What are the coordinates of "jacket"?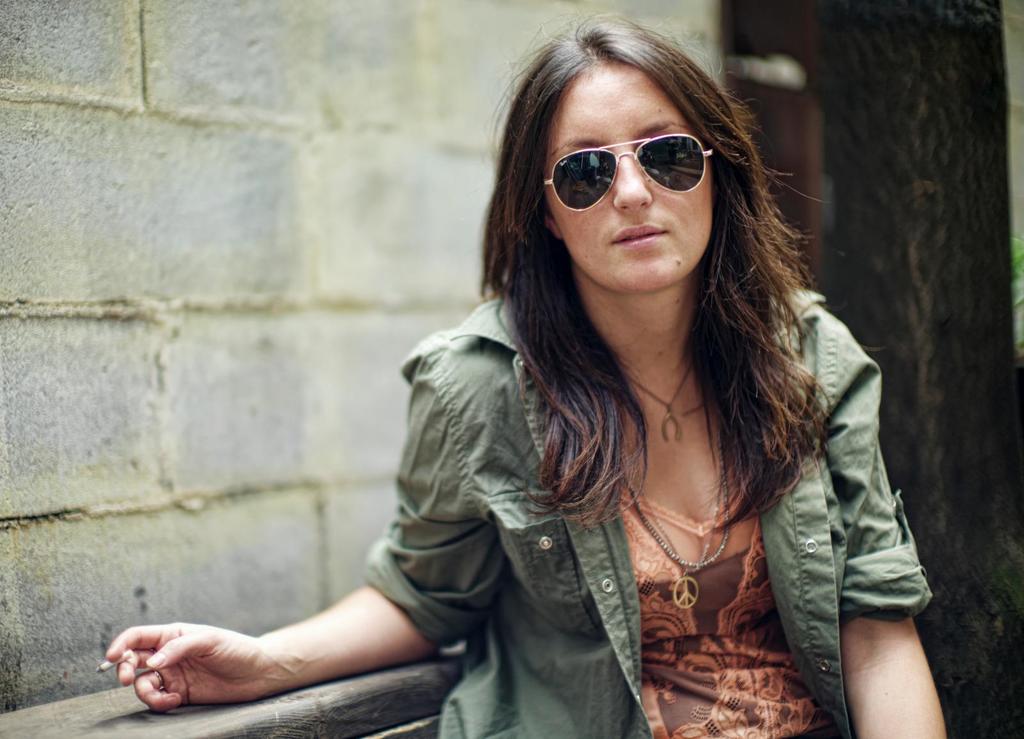
bbox=[361, 292, 932, 738].
